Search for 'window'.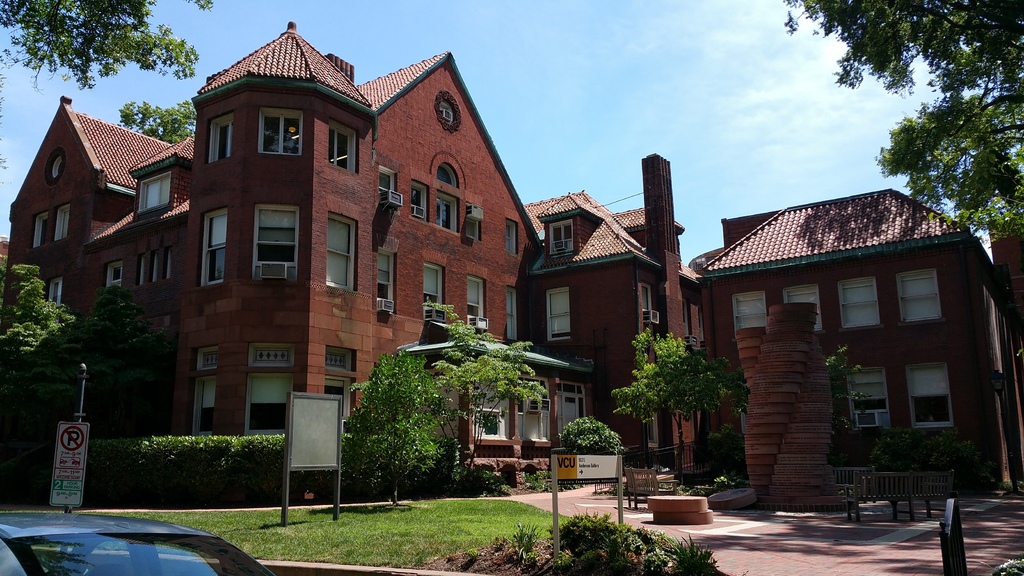
Found at <region>424, 83, 469, 138</region>.
